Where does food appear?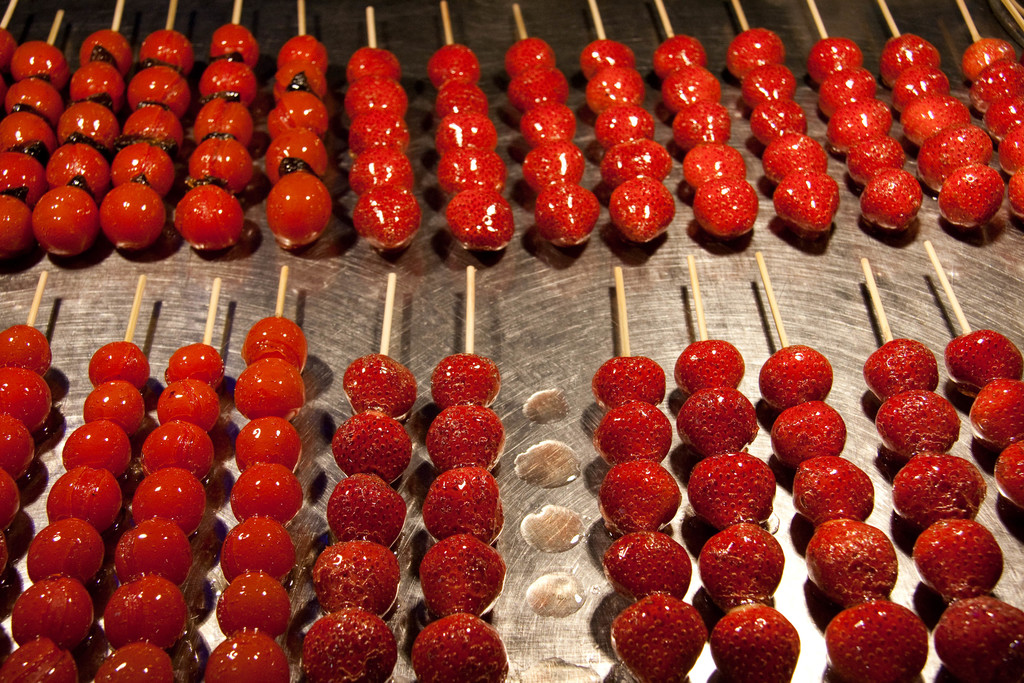
Appears at bbox(234, 409, 304, 480).
